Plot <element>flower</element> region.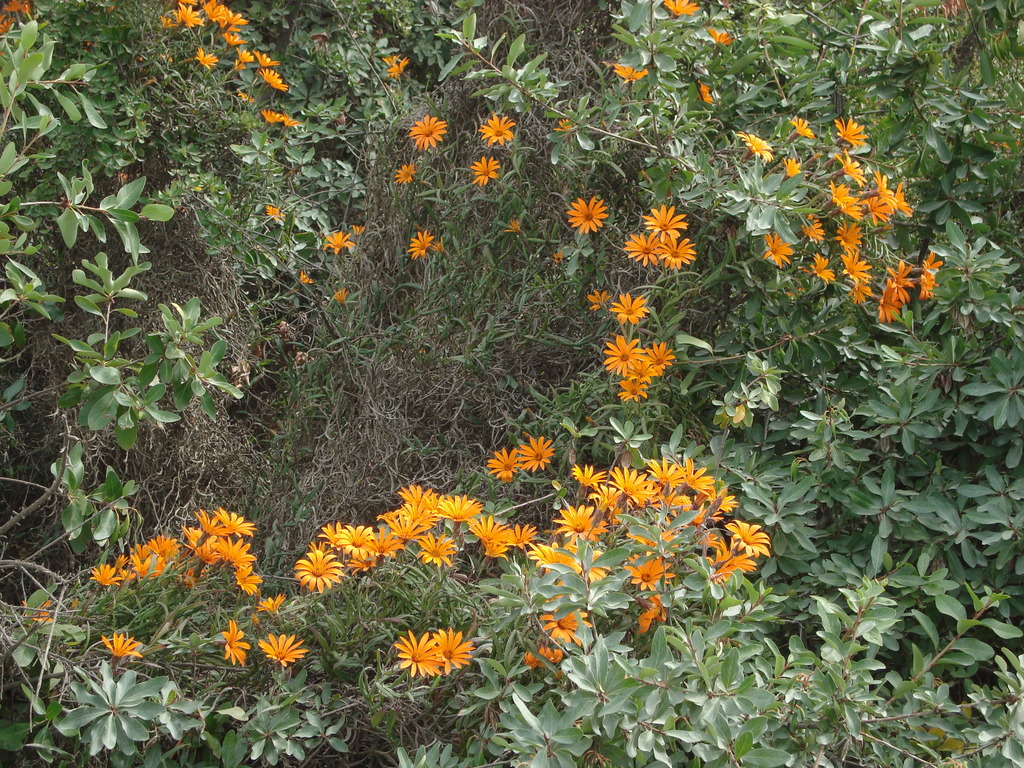
Plotted at <region>218, 621, 247, 665</region>.
